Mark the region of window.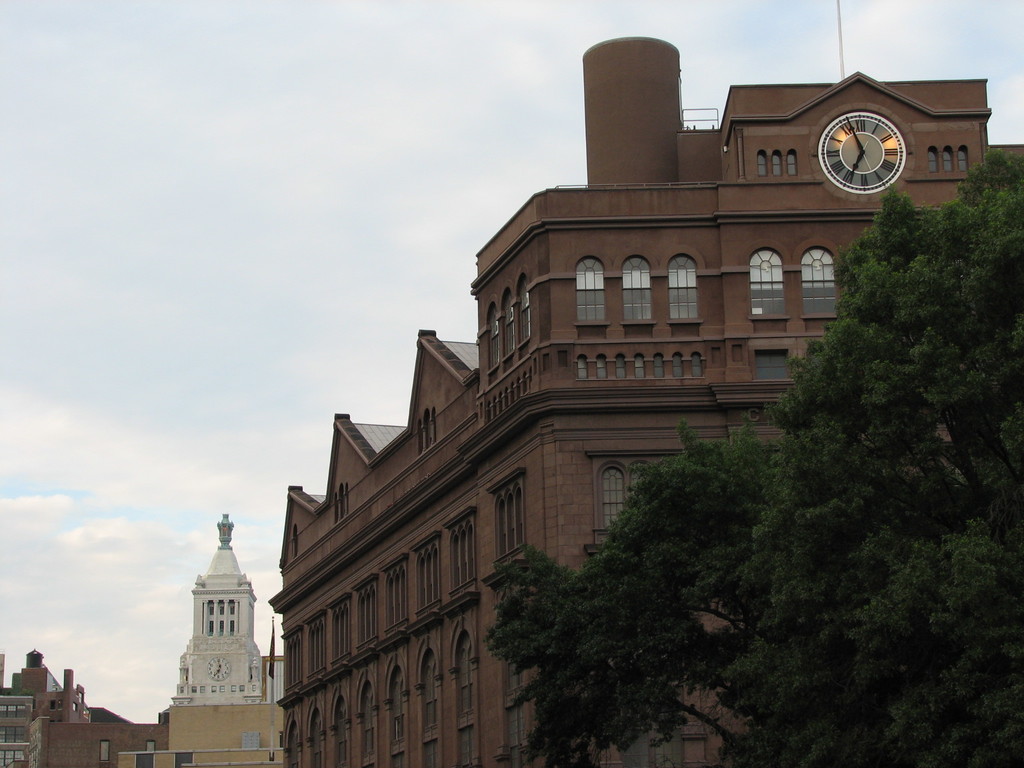
Region: 790/150/796/176.
